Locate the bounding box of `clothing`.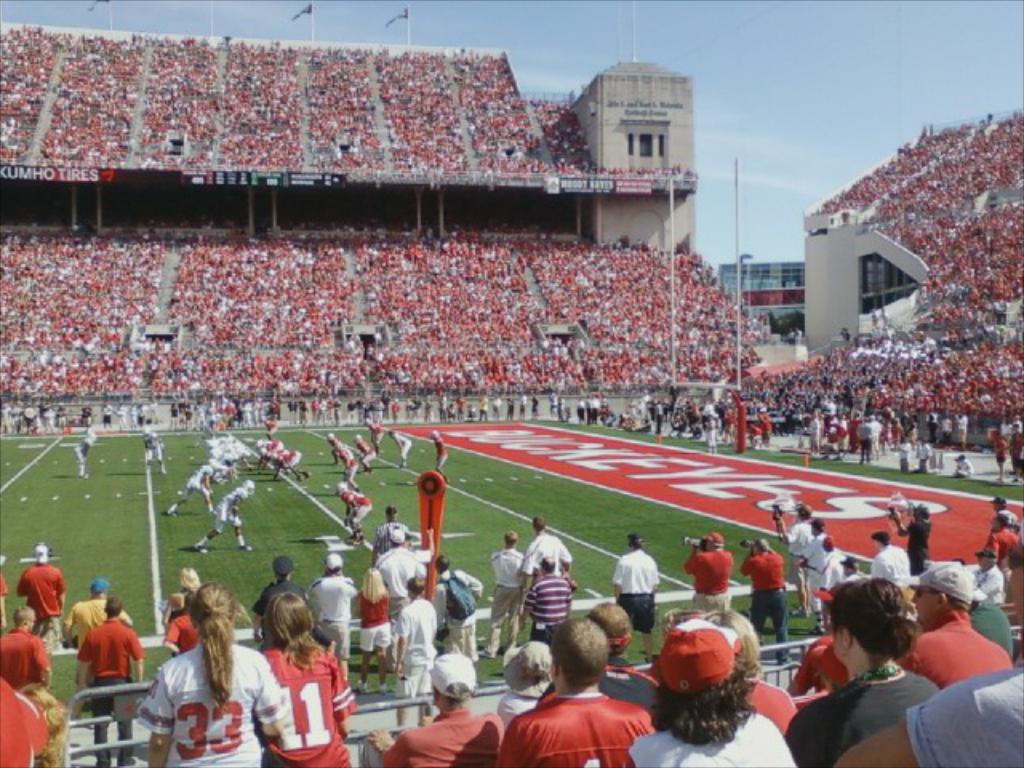
Bounding box: 384:547:437:600.
